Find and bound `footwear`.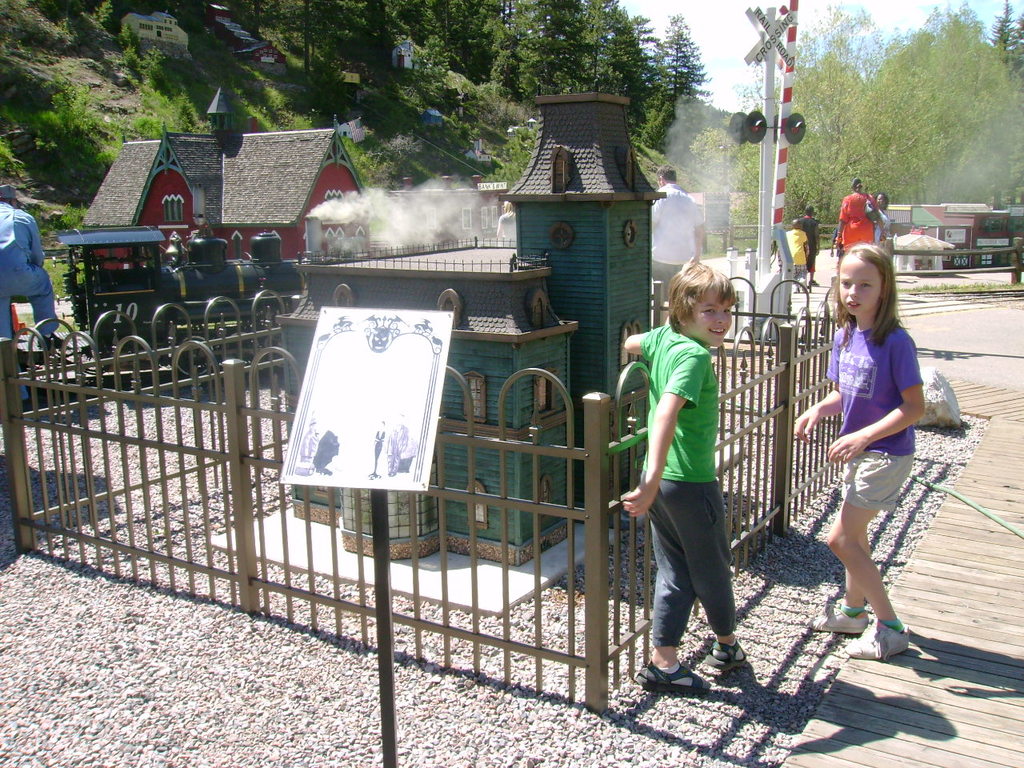
Bound: bbox=(638, 654, 712, 696).
